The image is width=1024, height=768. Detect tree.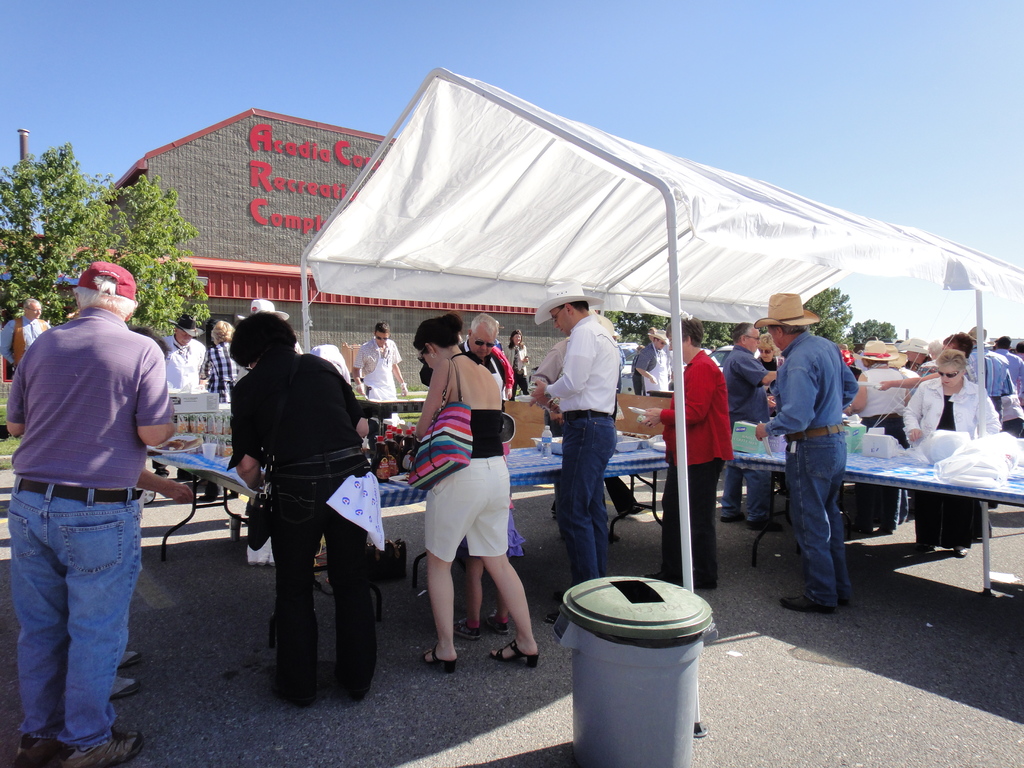
Detection: {"left": 844, "top": 319, "right": 905, "bottom": 346}.
